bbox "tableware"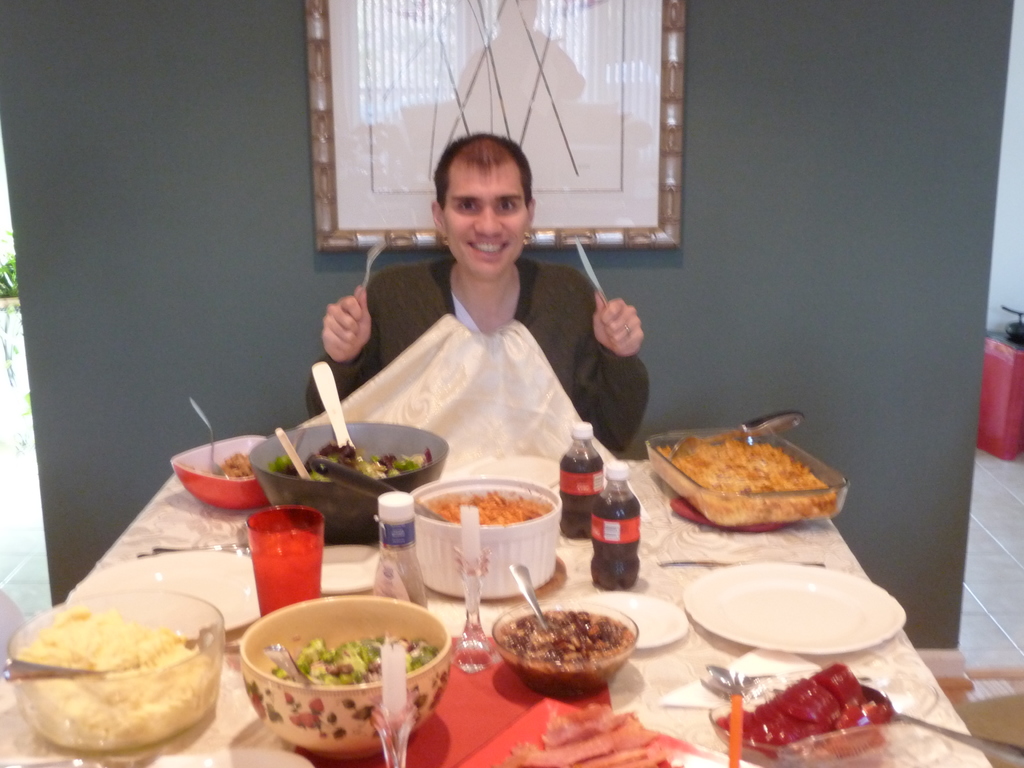
Rect(192, 403, 230, 481)
